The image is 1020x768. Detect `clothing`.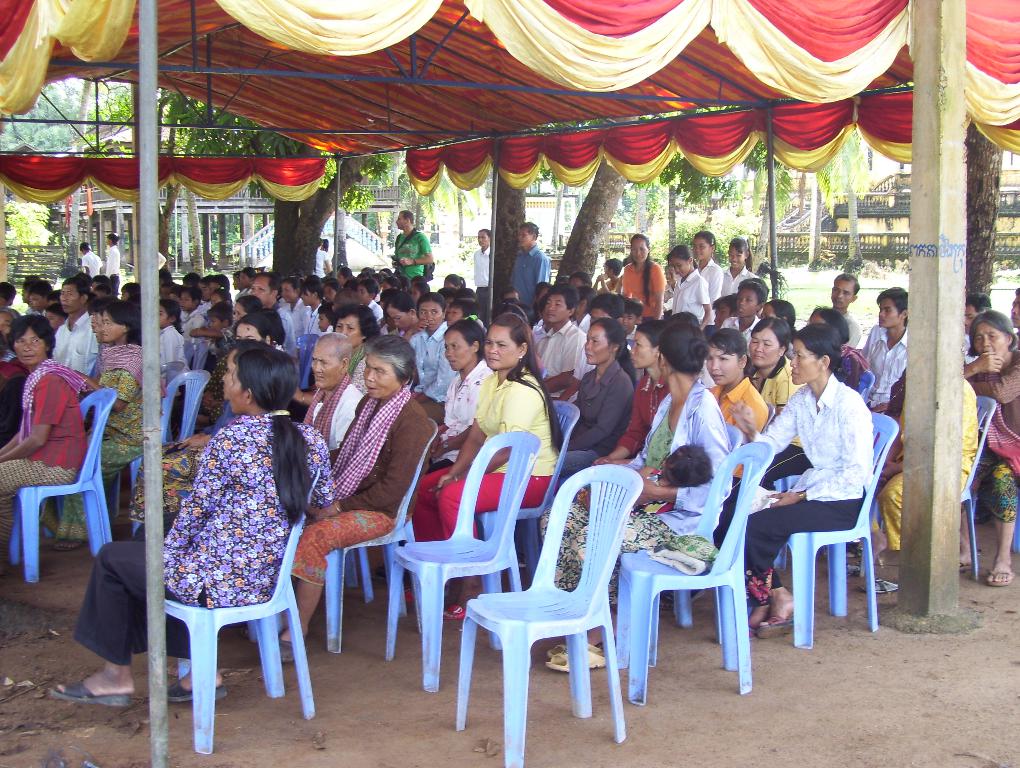
Detection: Rect(412, 368, 560, 542).
